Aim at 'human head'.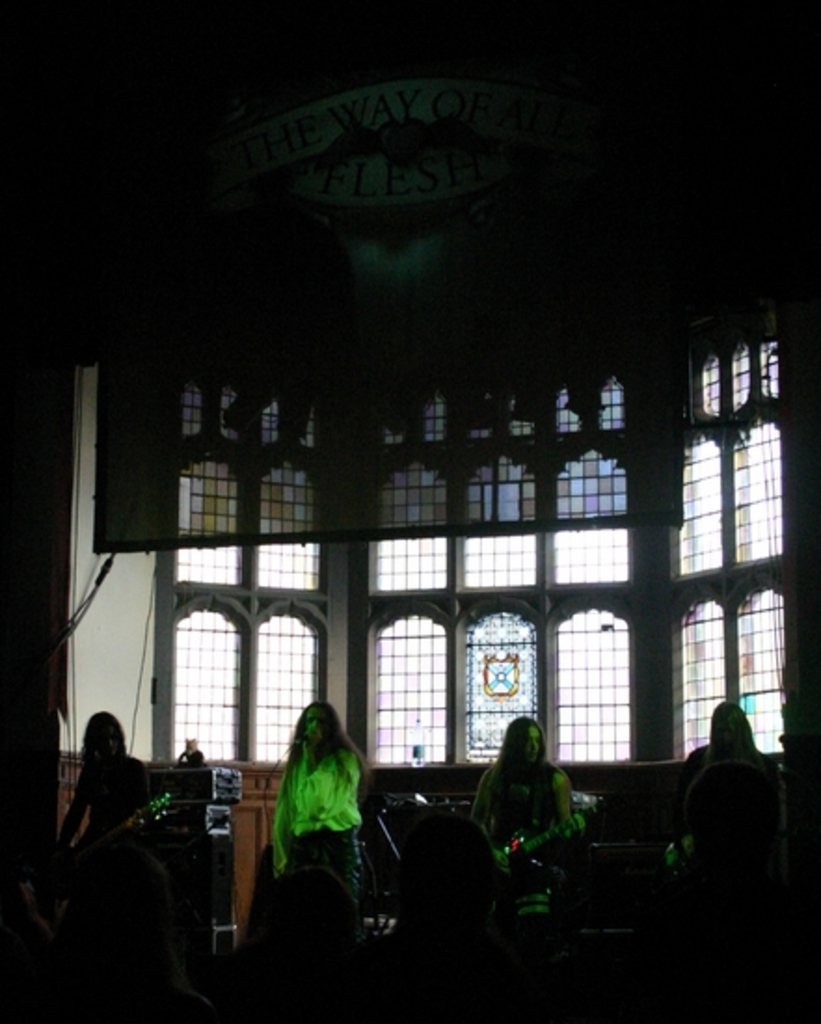
Aimed at 84,709,128,760.
